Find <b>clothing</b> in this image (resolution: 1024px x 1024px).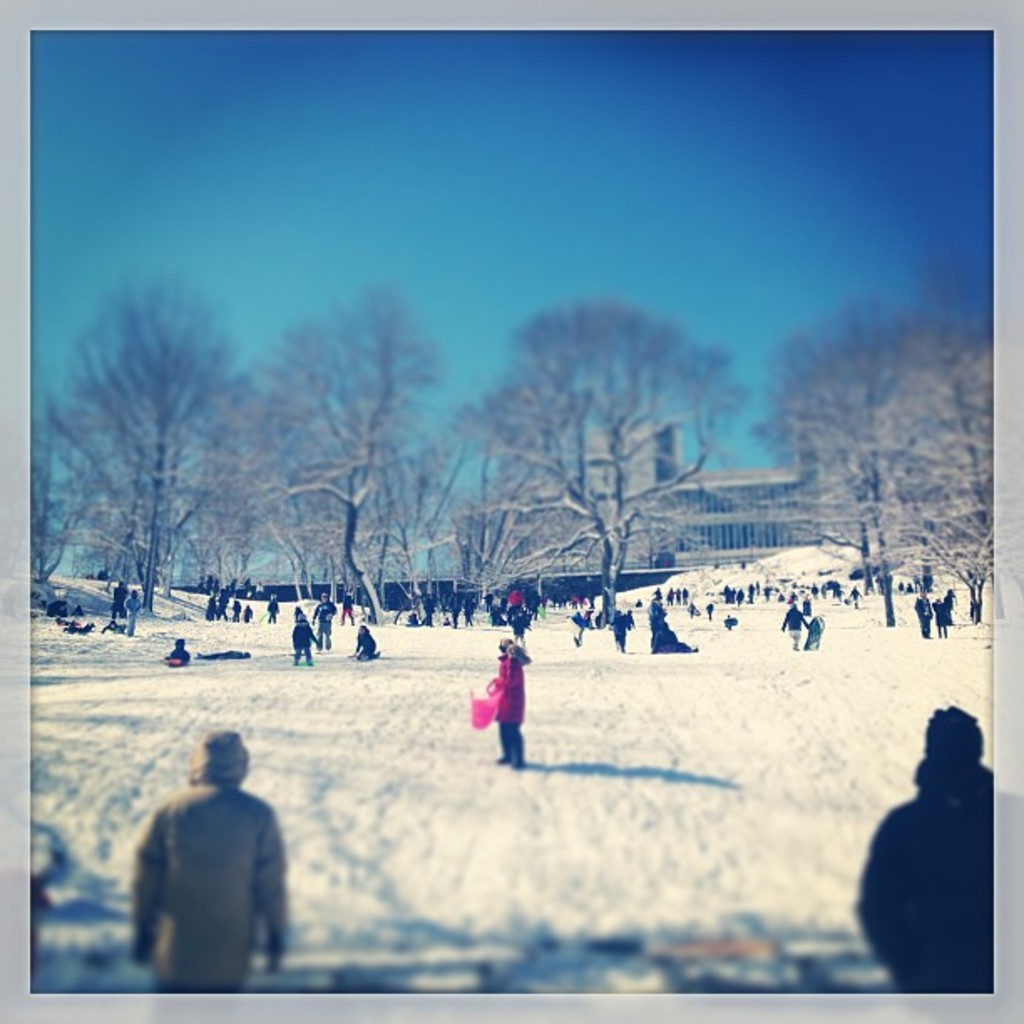
[358, 631, 378, 651].
